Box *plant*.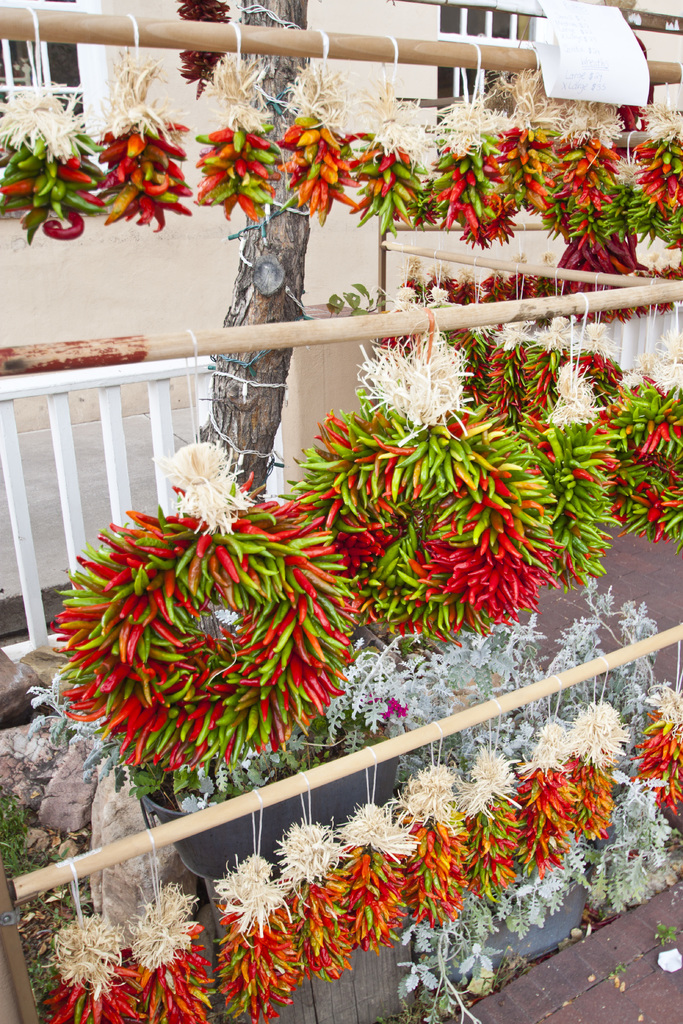
box=[284, 53, 344, 228].
